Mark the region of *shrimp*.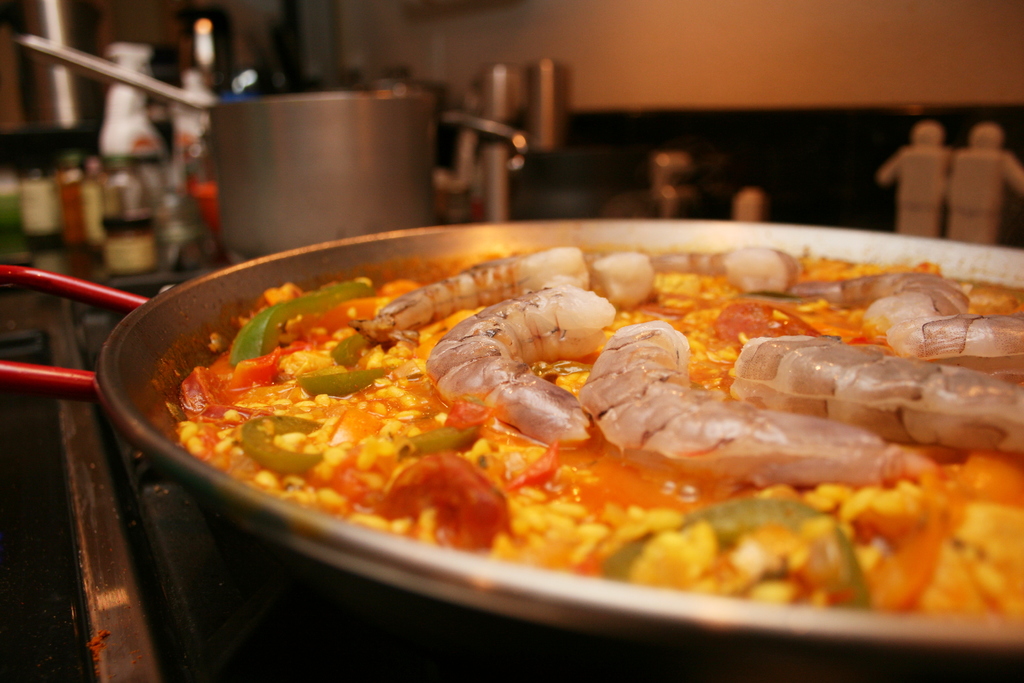
Region: BBox(726, 335, 1023, 452).
